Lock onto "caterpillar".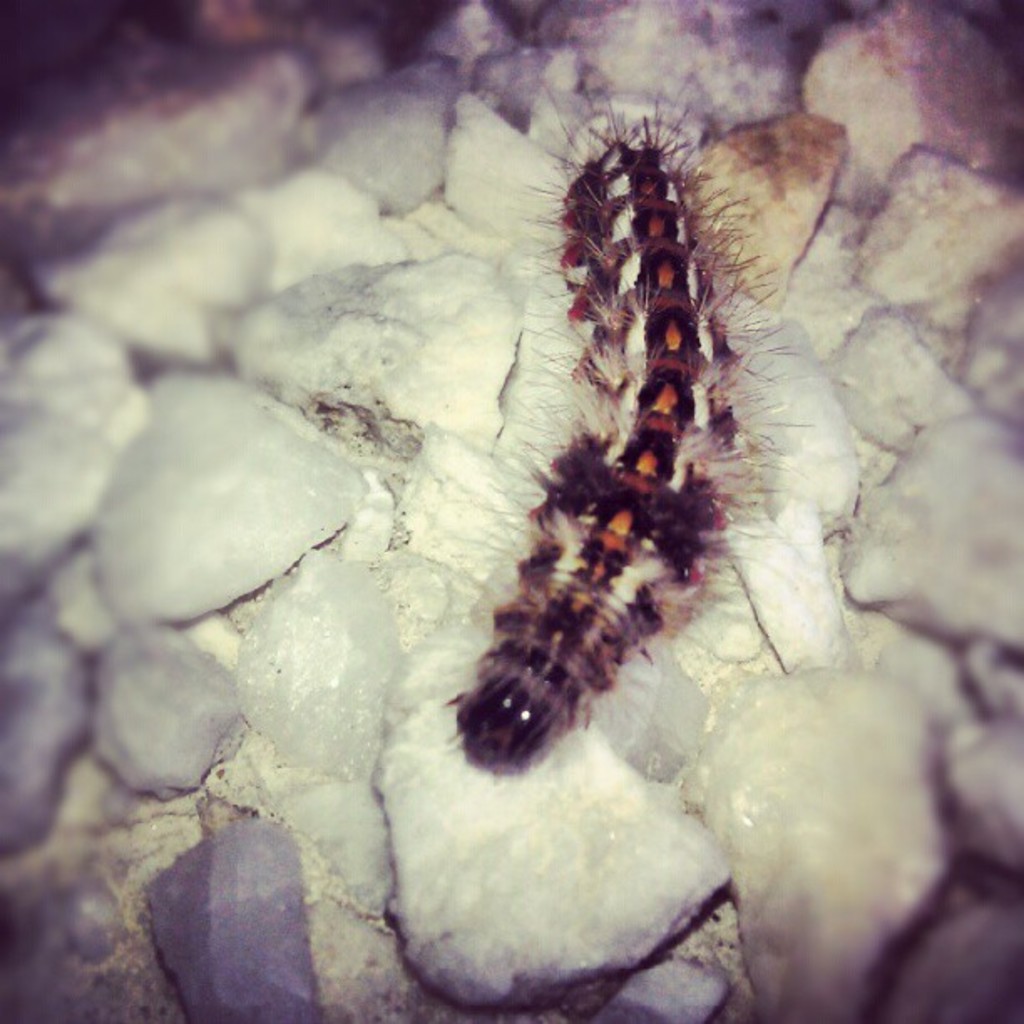
Locked: crop(427, 94, 801, 780).
